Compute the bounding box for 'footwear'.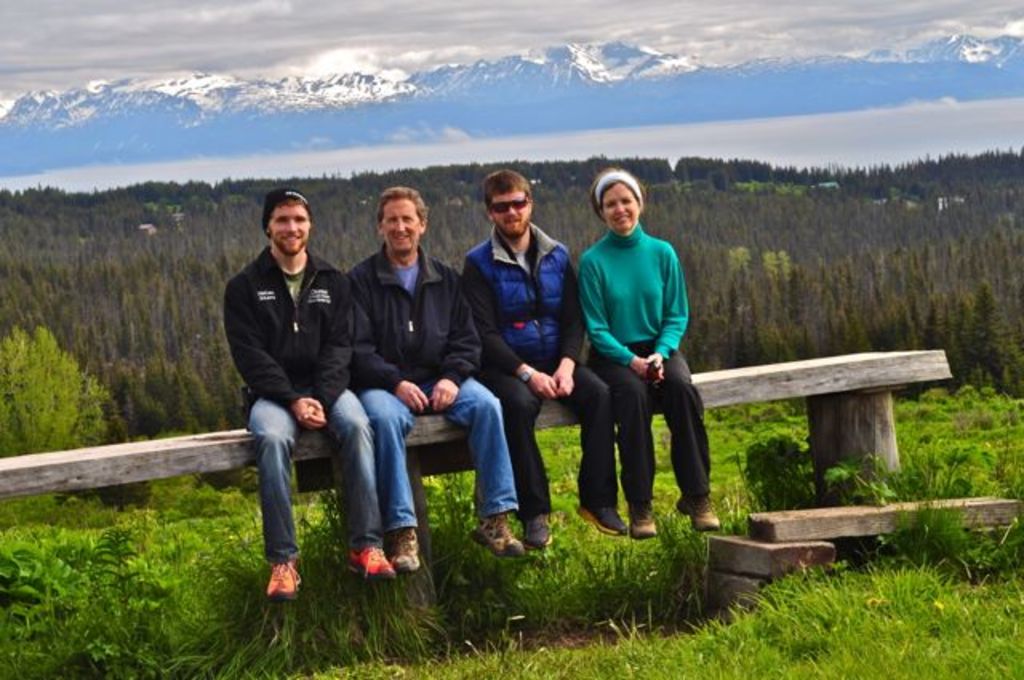
{"left": 395, "top": 523, "right": 426, "bottom": 570}.
